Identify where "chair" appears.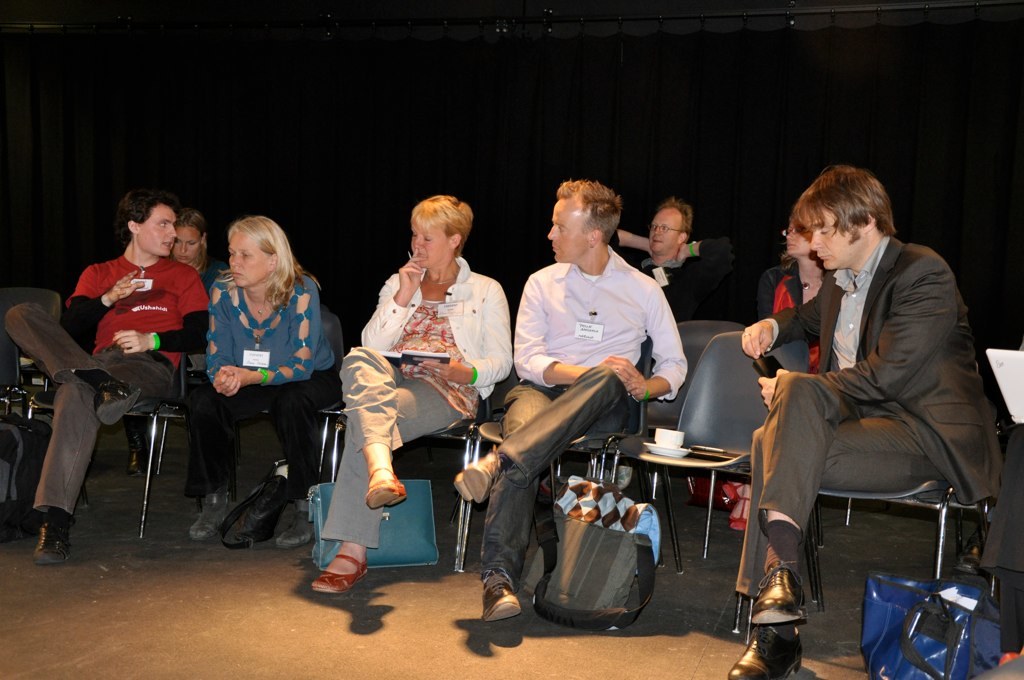
Appears at [674, 327, 765, 563].
